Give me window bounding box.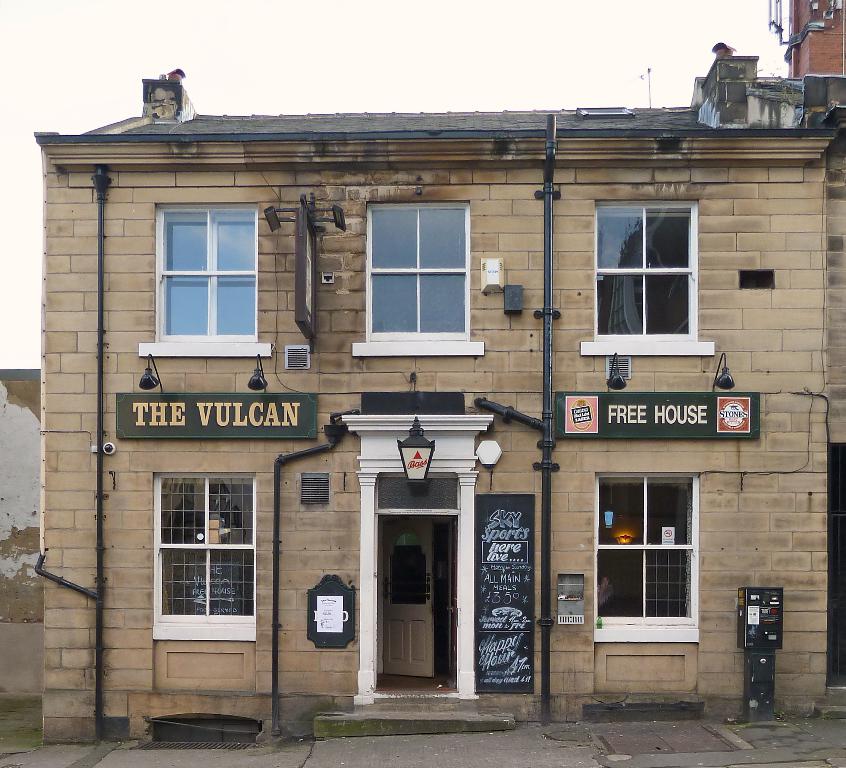
rect(583, 189, 709, 354).
